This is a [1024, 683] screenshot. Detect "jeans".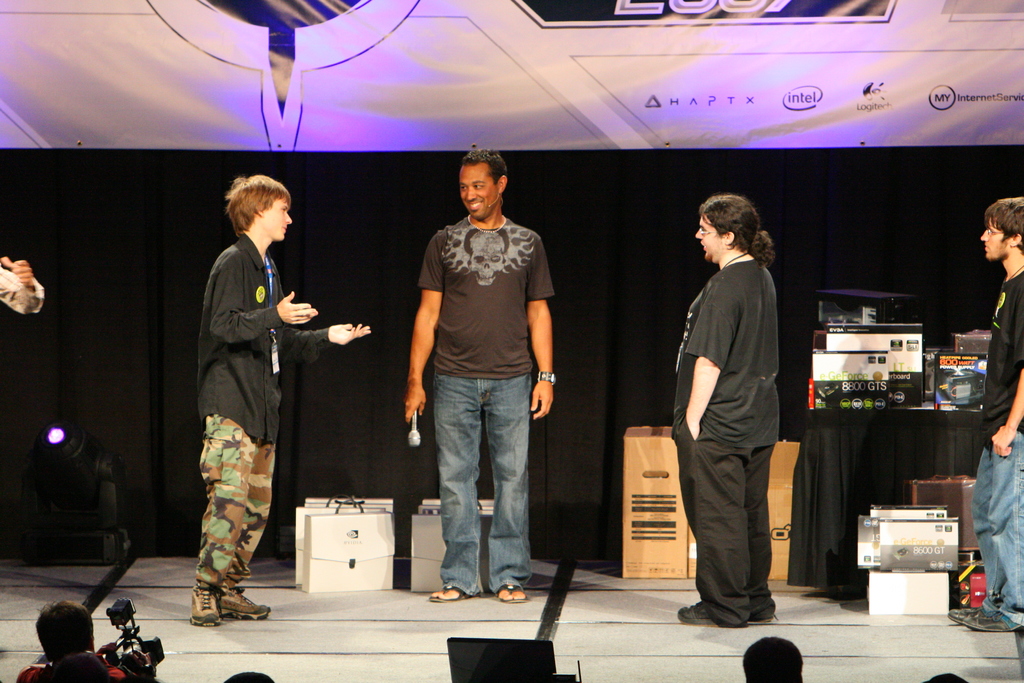
bbox=[200, 416, 278, 586].
